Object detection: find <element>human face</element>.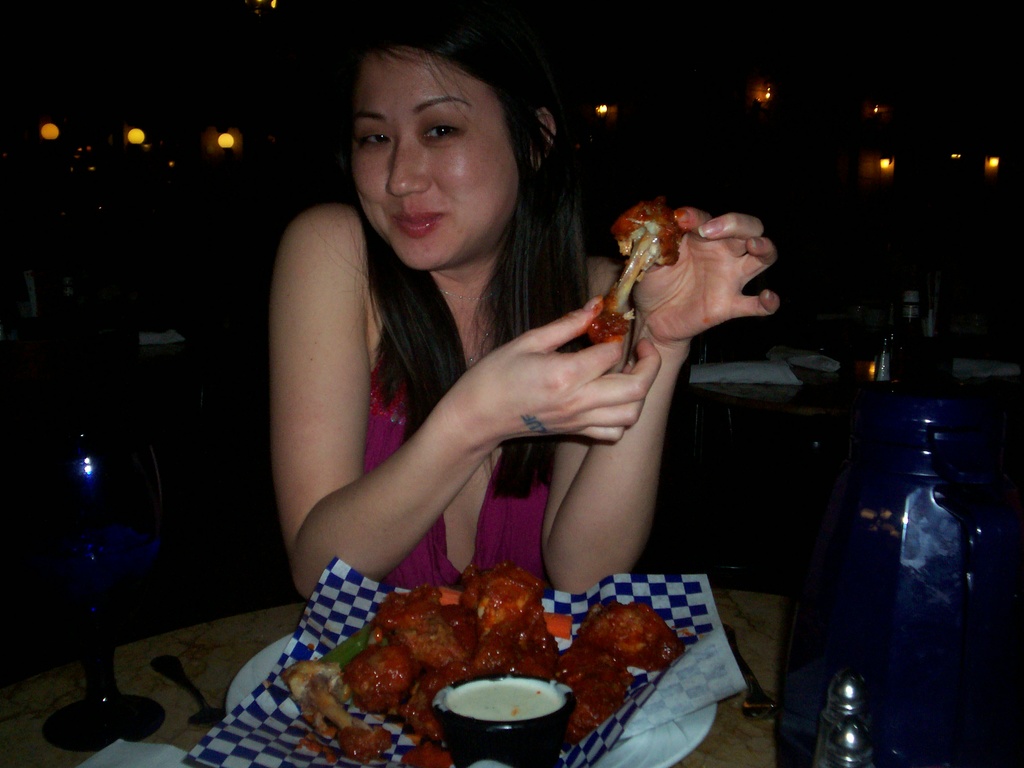
354, 54, 525, 268.
